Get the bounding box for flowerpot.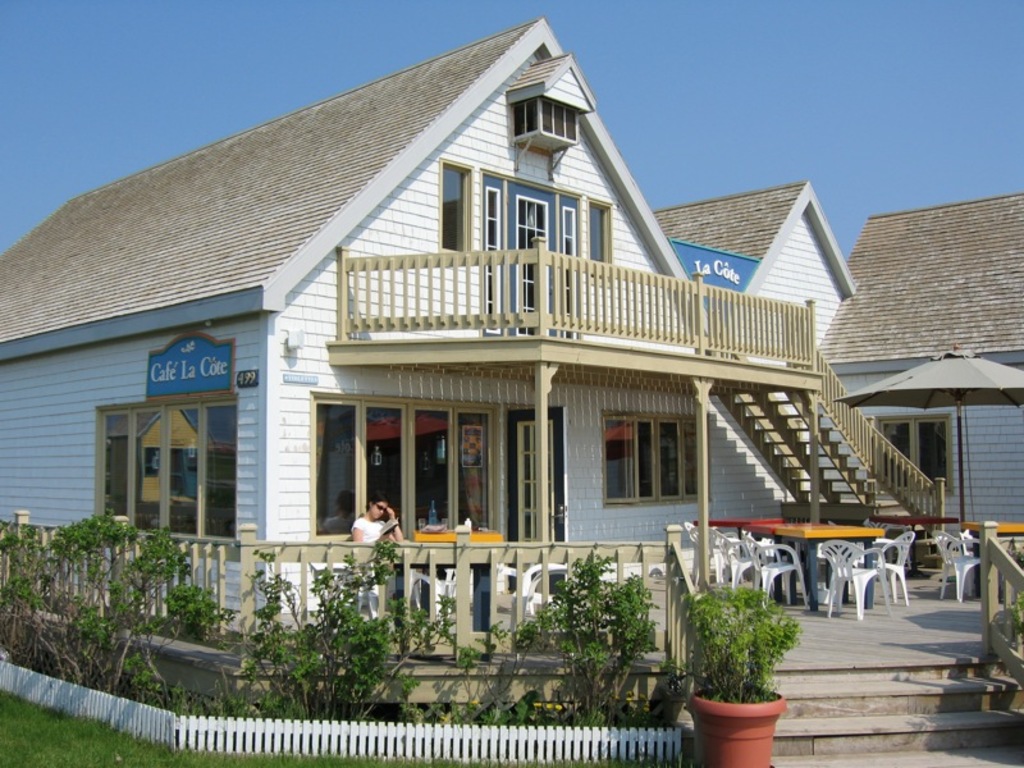
locate(687, 686, 787, 767).
